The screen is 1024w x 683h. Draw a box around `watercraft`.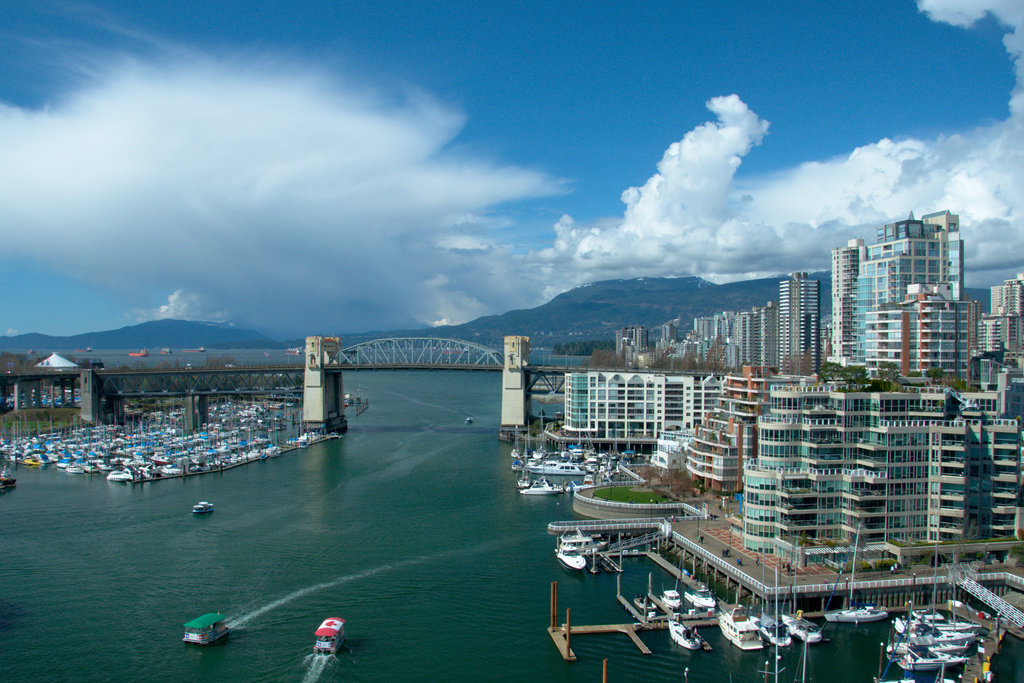
bbox(109, 461, 132, 481).
